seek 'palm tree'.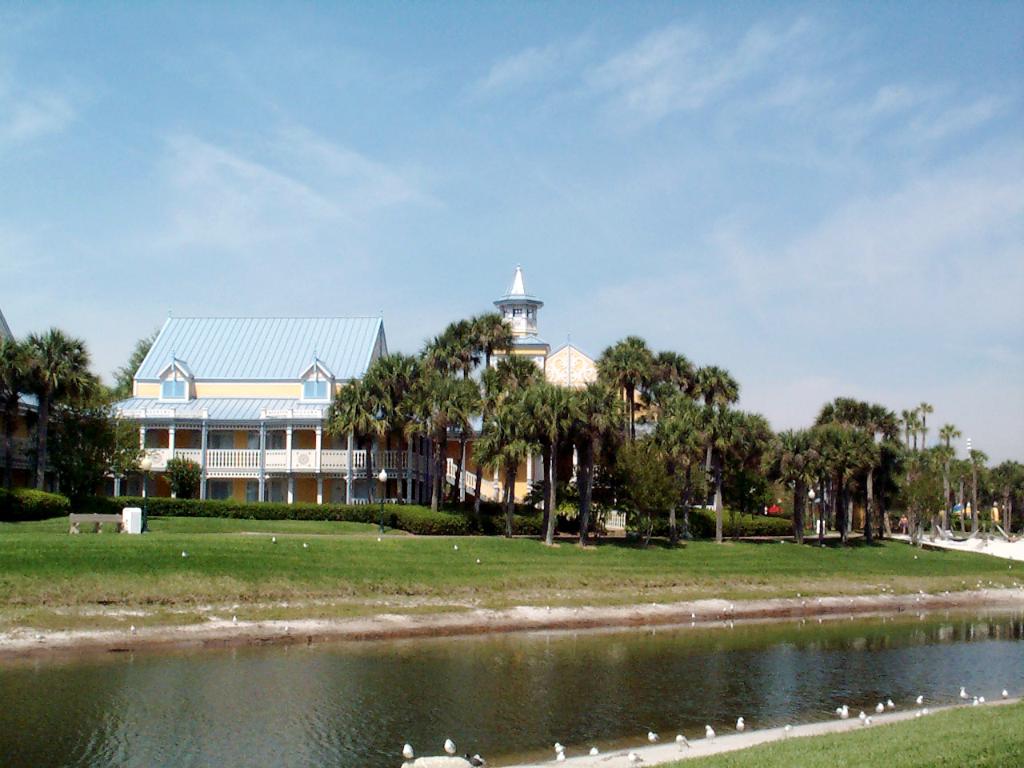
bbox=[17, 326, 119, 528].
